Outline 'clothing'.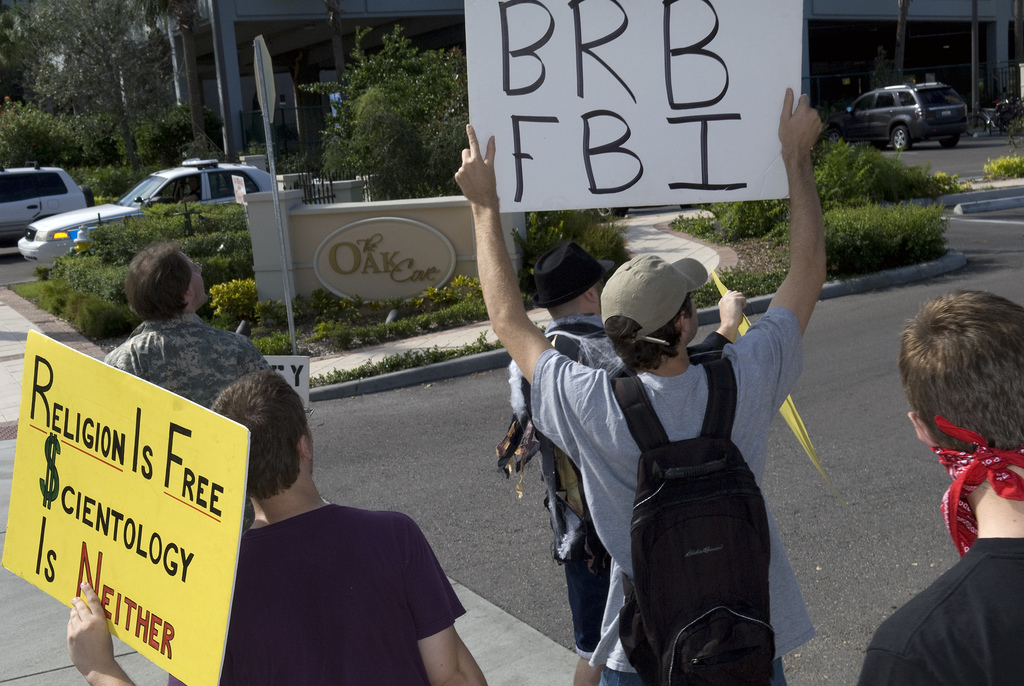
Outline: (x1=195, y1=464, x2=458, y2=677).
